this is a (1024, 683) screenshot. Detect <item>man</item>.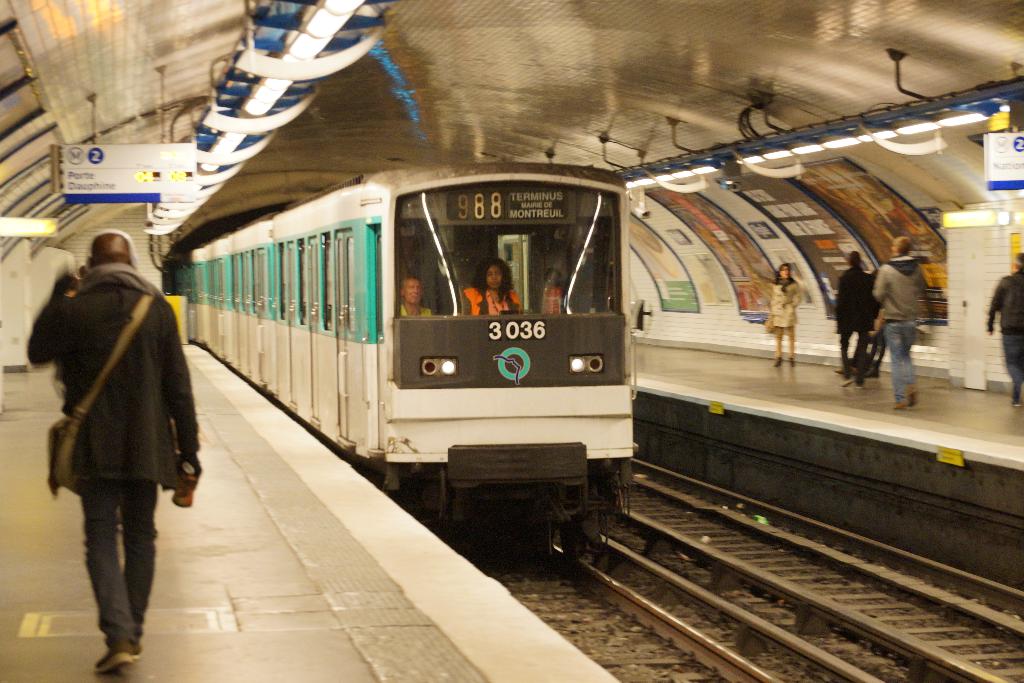
<bbox>868, 226, 925, 408</bbox>.
